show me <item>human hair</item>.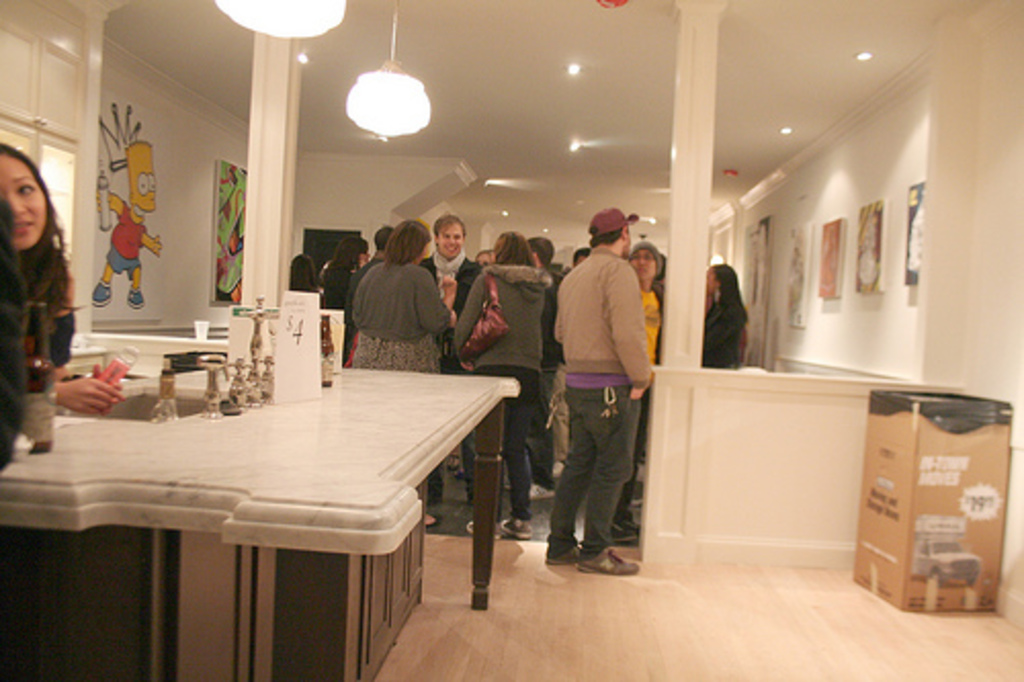
<item>human hair</item> is here: bbox(526, 238, 555, 262).
